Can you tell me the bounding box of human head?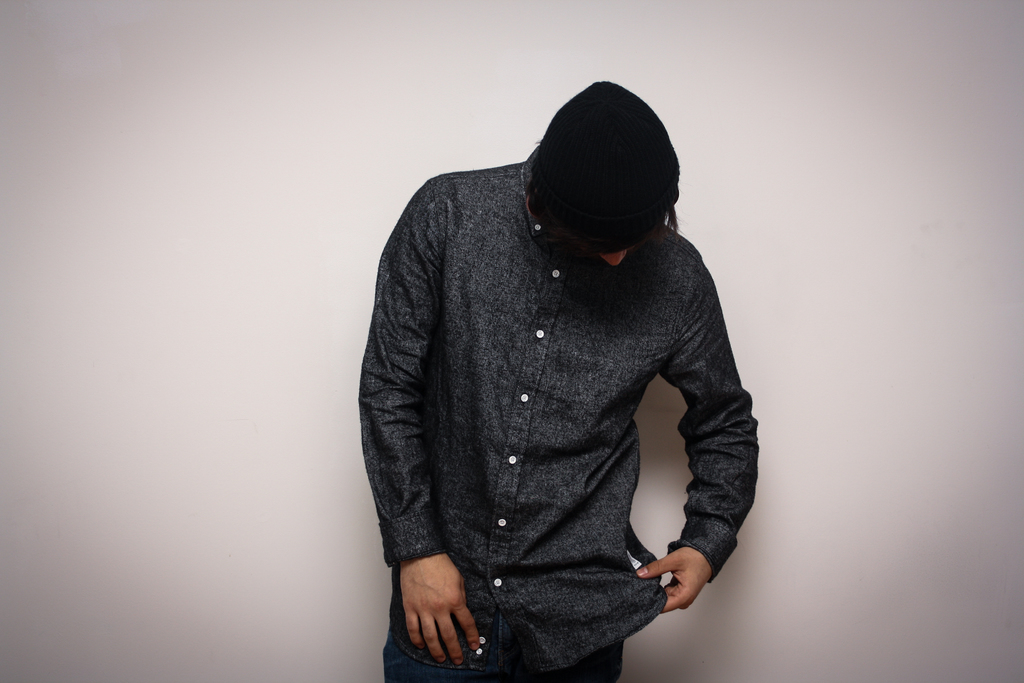
<bbox>516, 88, 700, 283</bbox>.
